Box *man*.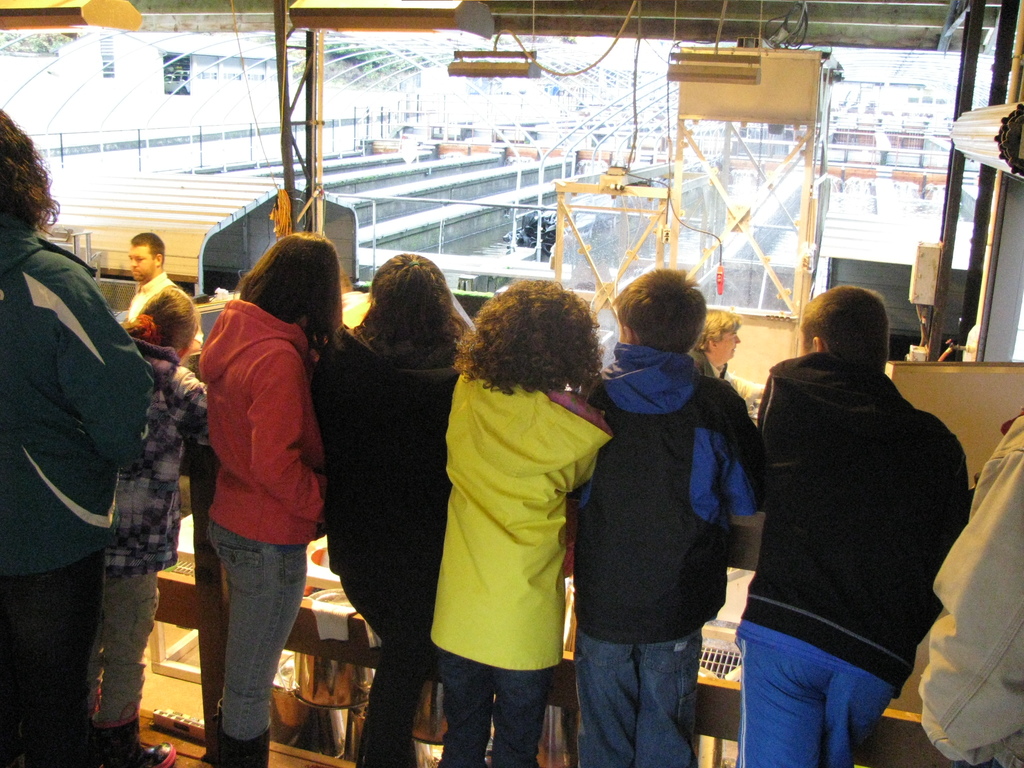
[x1=128, y1=234, x2=207, y2=352].
